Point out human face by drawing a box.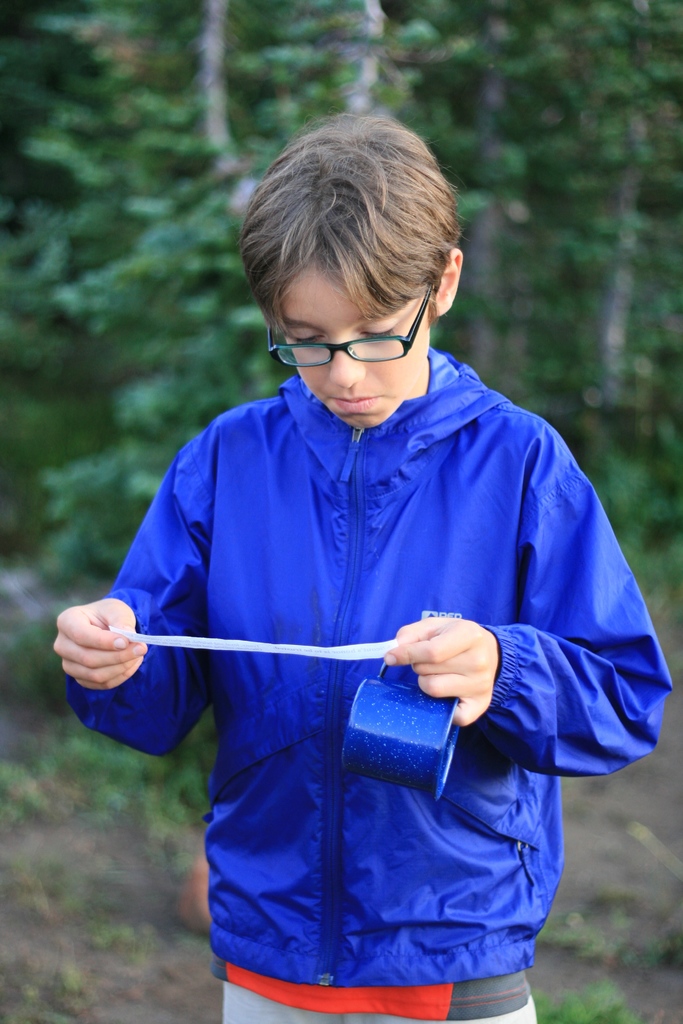
select_region(278, 268, 432, 433).
